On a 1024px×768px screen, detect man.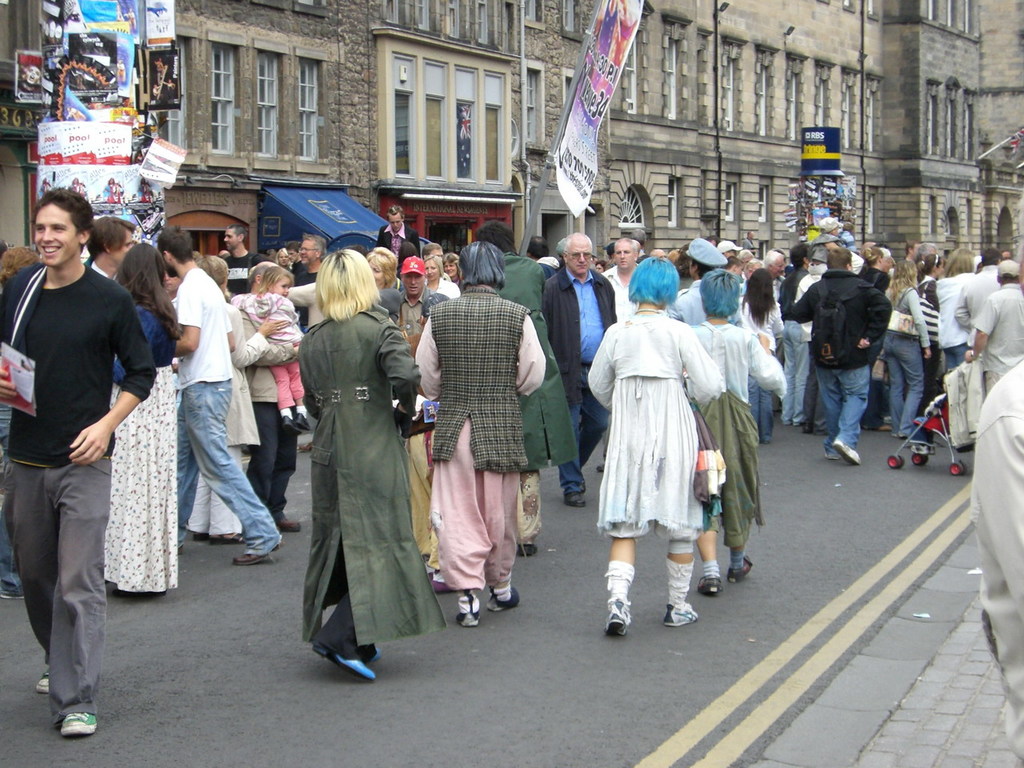
<box>292,234,314,325</box>.
